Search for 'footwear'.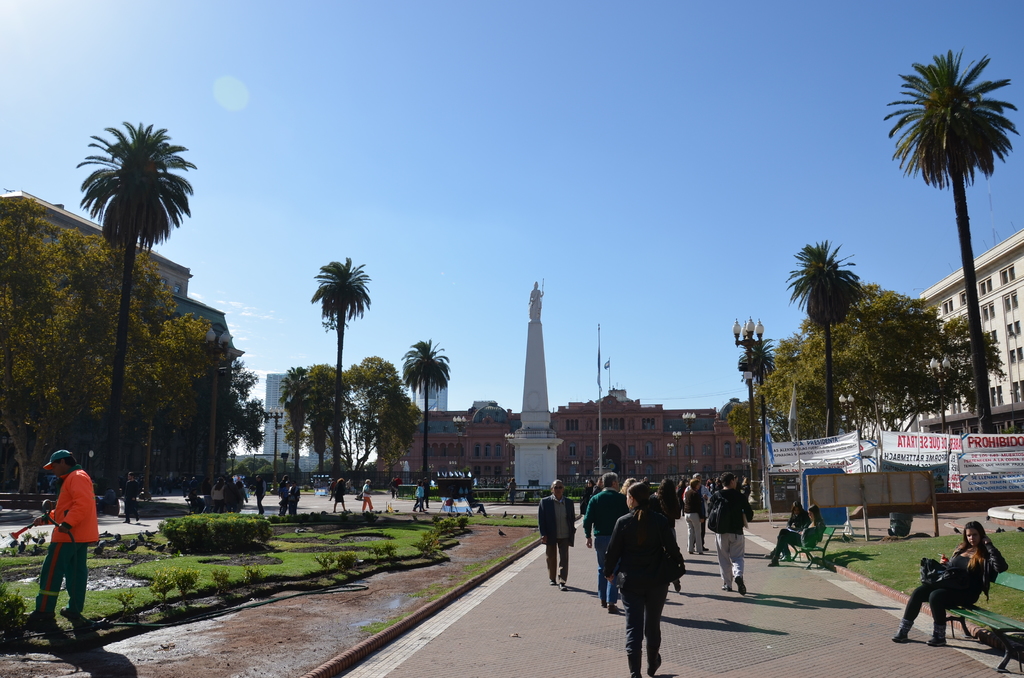
Found at bbox(135, 514, 140, 521).
